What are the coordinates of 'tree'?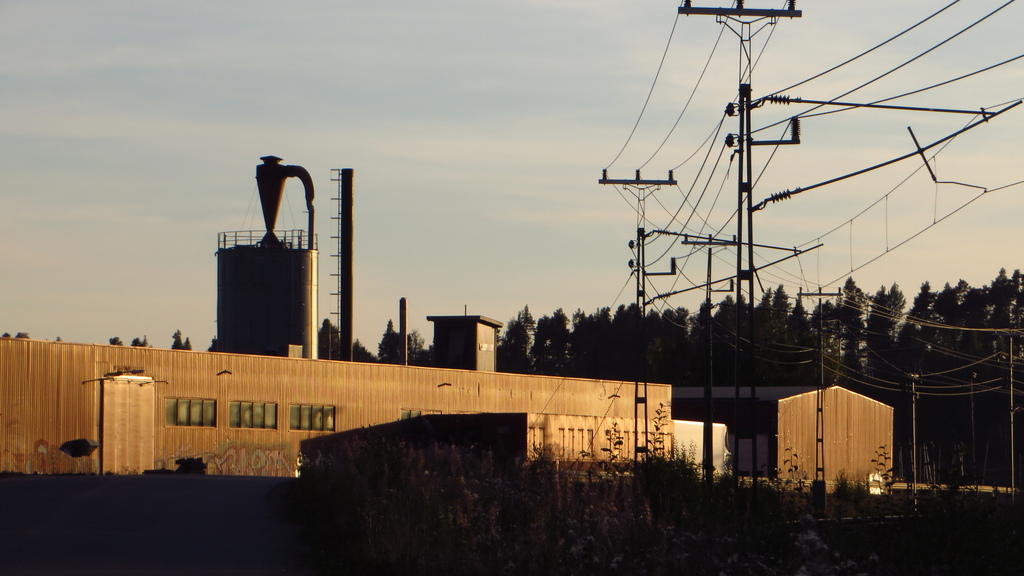
(502,321,533,367).
